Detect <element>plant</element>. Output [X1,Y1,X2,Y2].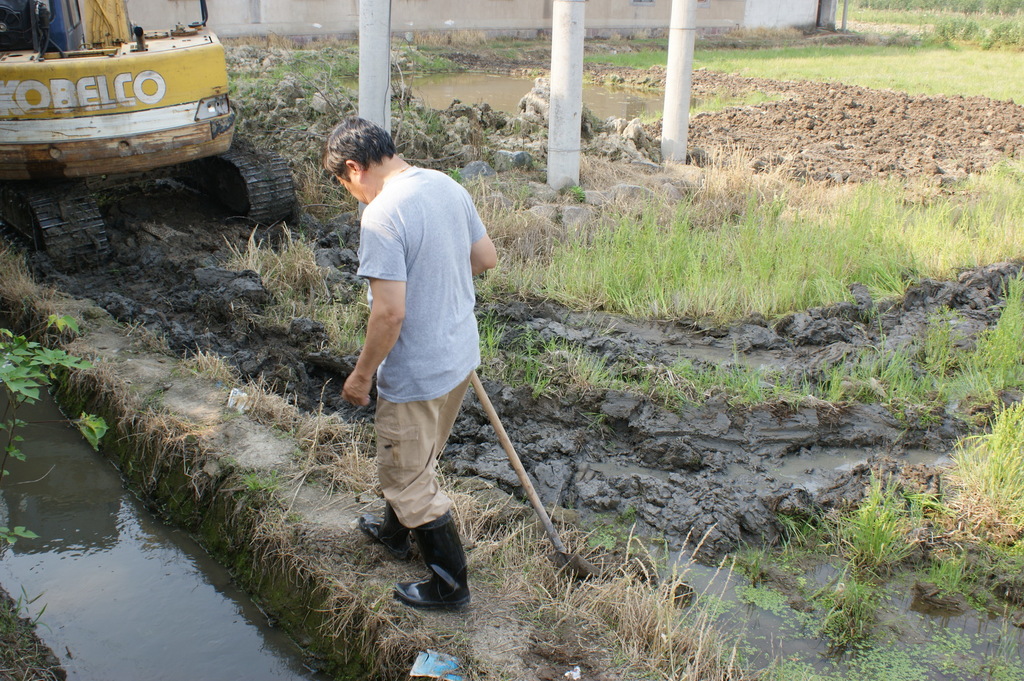
[577,47,685,68].
